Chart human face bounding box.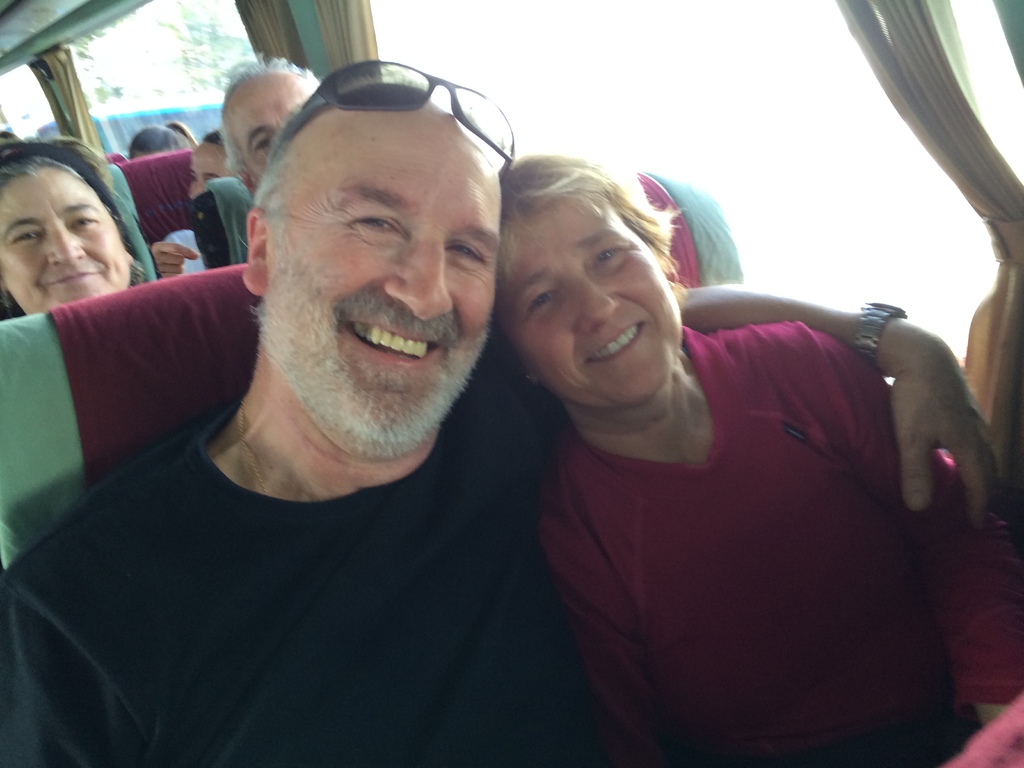
Charted: box(1, 167, 123, 317).
